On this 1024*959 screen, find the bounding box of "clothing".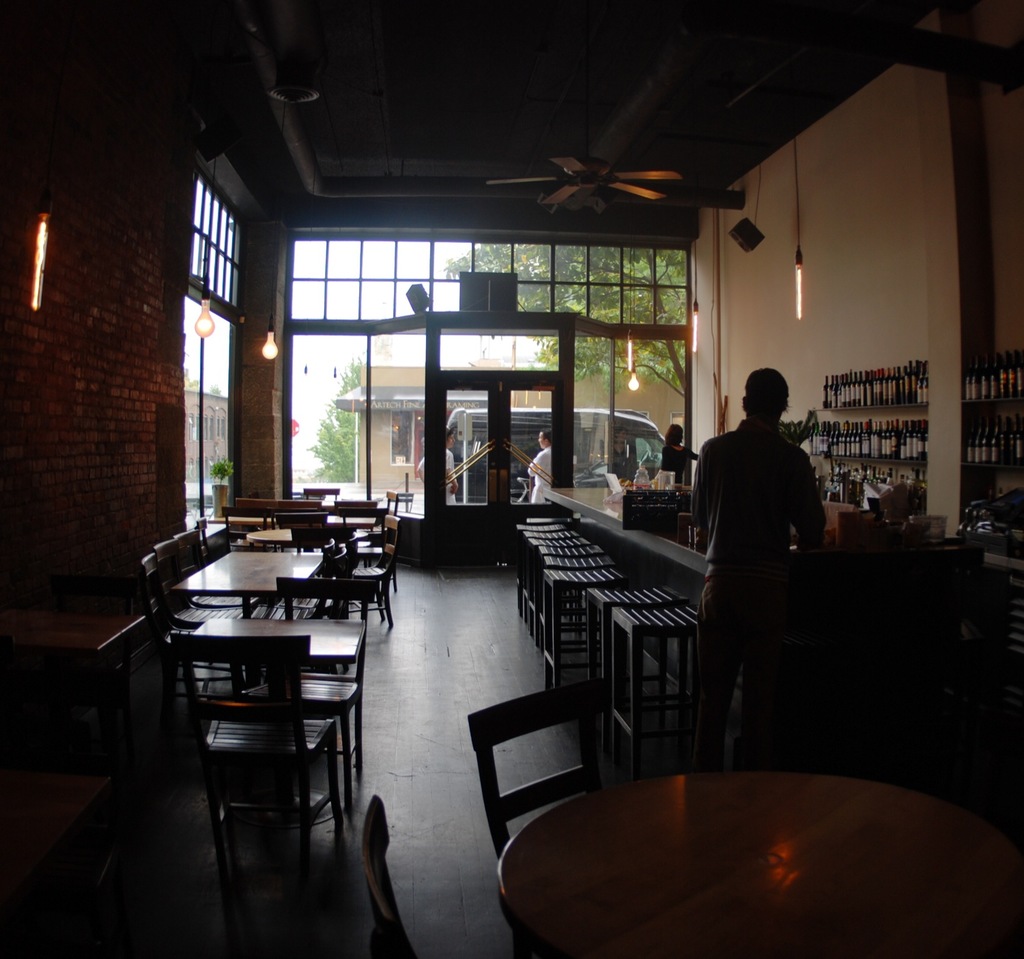
Bounding box: <region>660, 446, 696, 489</region>.
